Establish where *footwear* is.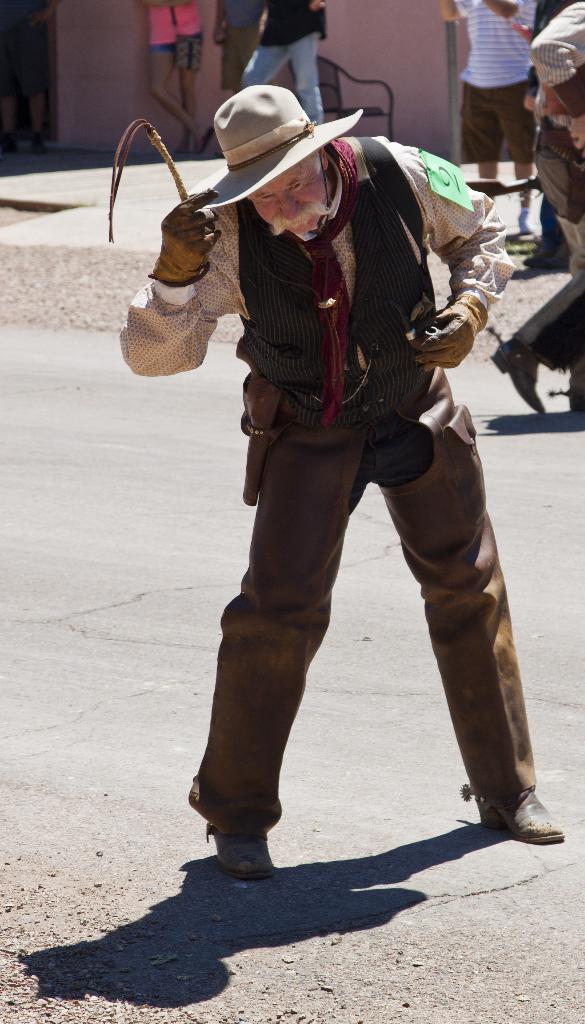
Established at [460, 779, 565, 838].
